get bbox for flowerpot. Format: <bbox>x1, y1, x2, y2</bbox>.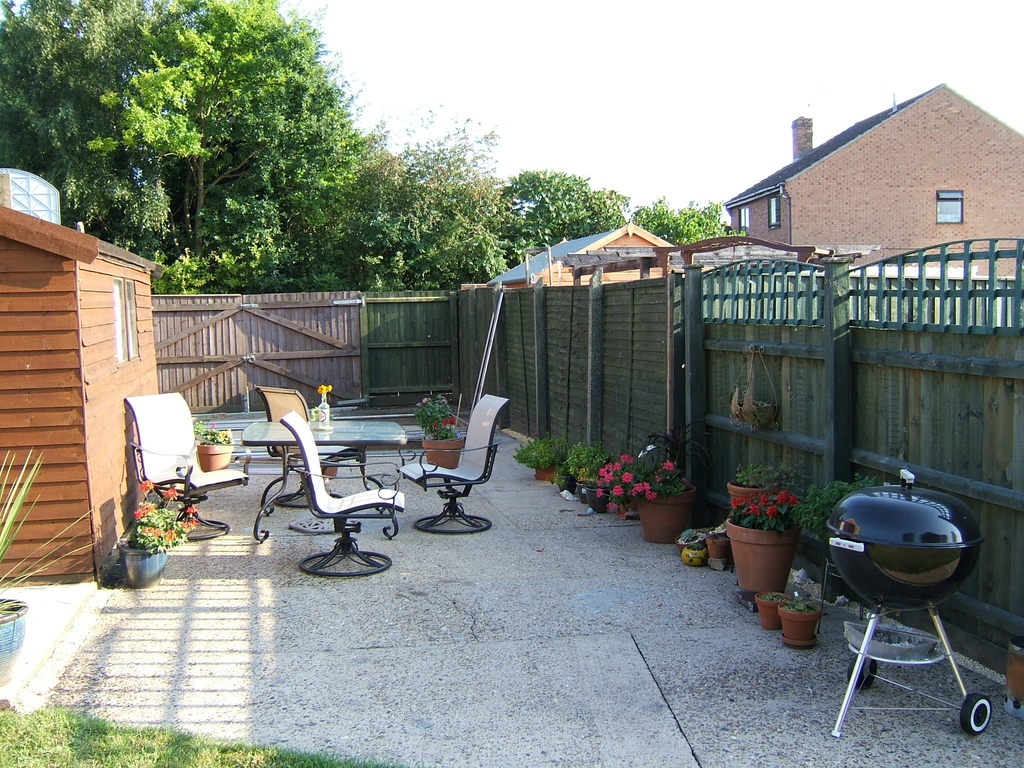
<bbox>584, 484, 609, 509</bbox>.
